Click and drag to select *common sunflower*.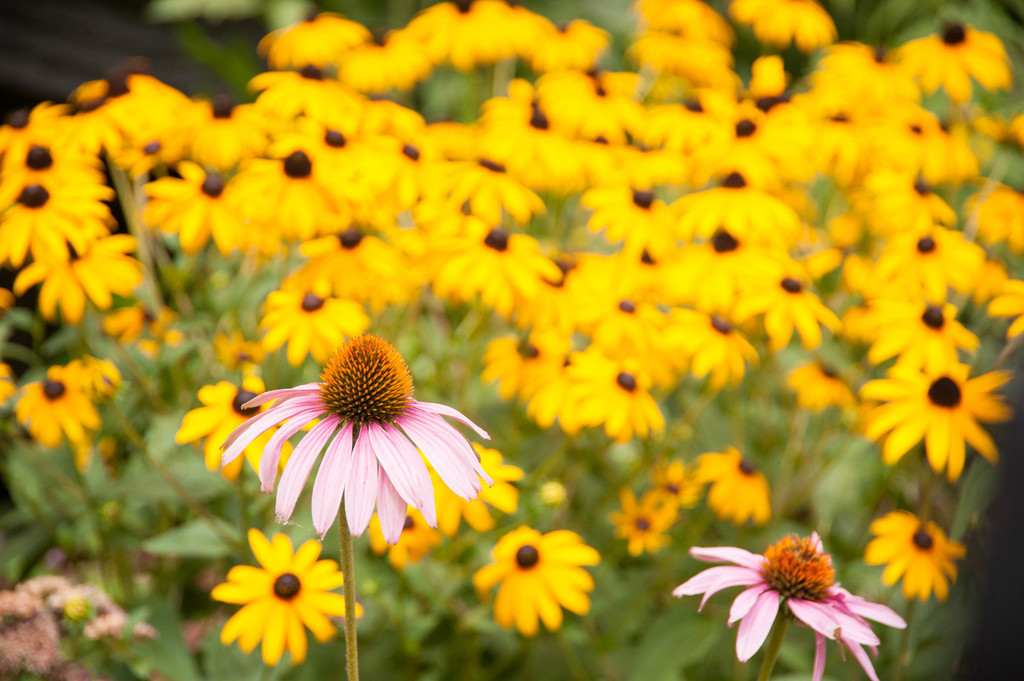
Selection: select_region(871, 507, 972, 611).
